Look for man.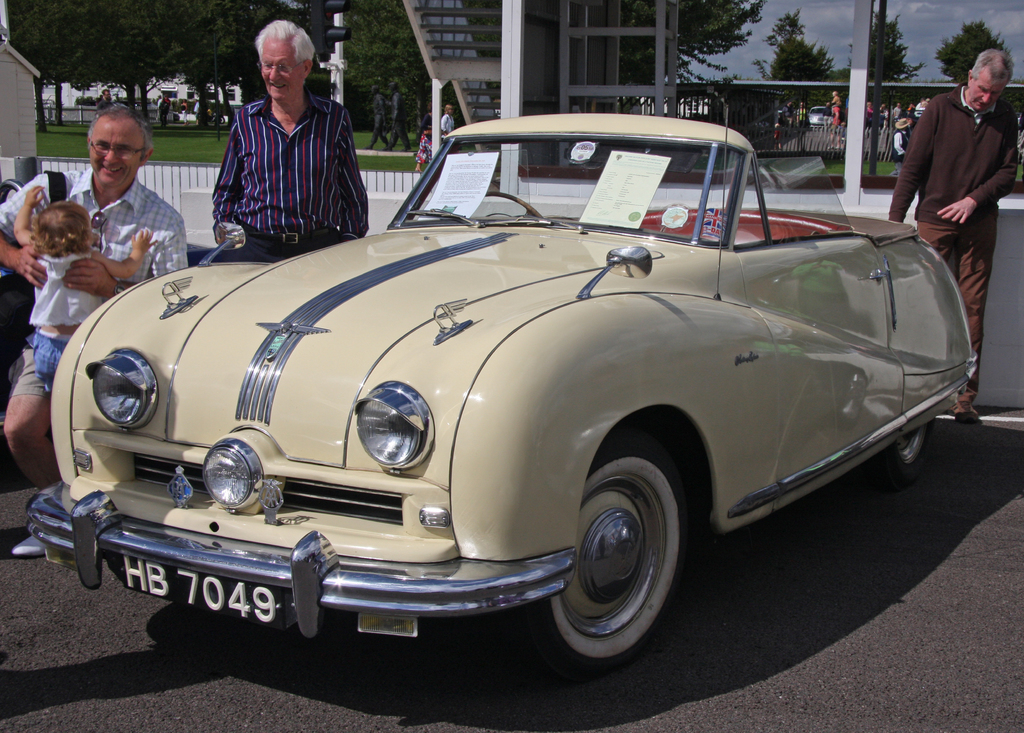
Found: locate(193, 98, 201, 124).
